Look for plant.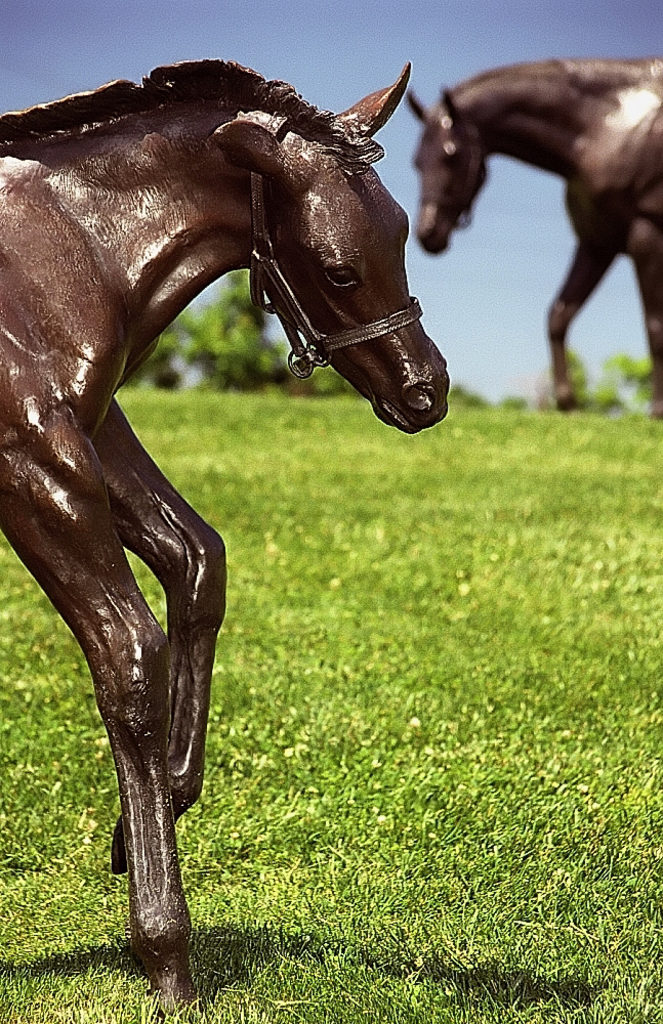
Found: (left=540, top=355, right=593, bottom=406).
